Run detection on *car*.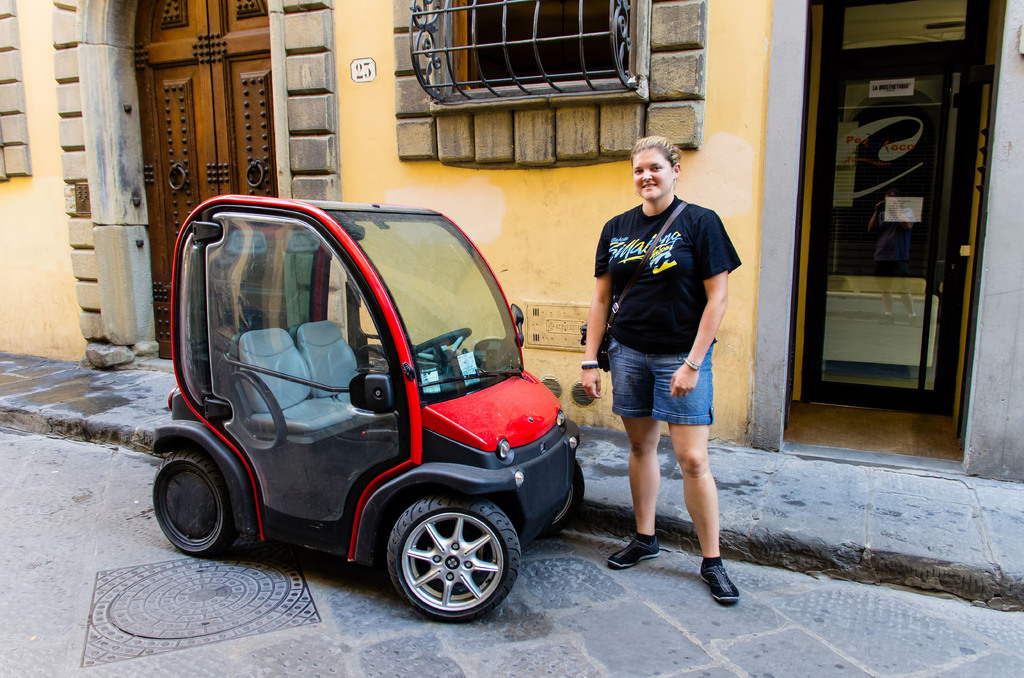
Result: <bbox>154, 192, 586, 625</bbox>.
